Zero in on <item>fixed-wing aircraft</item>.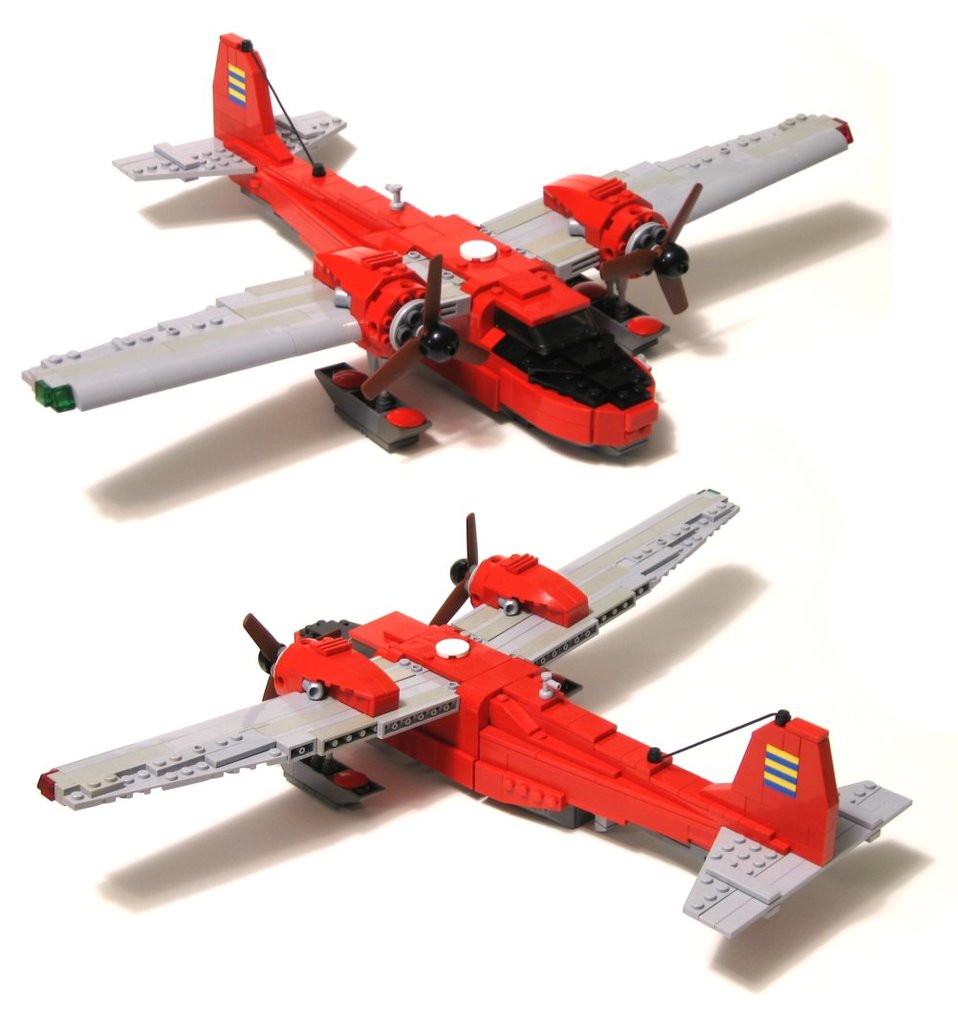
Zeroed in: bbox=(31, 479, 914, 947).
